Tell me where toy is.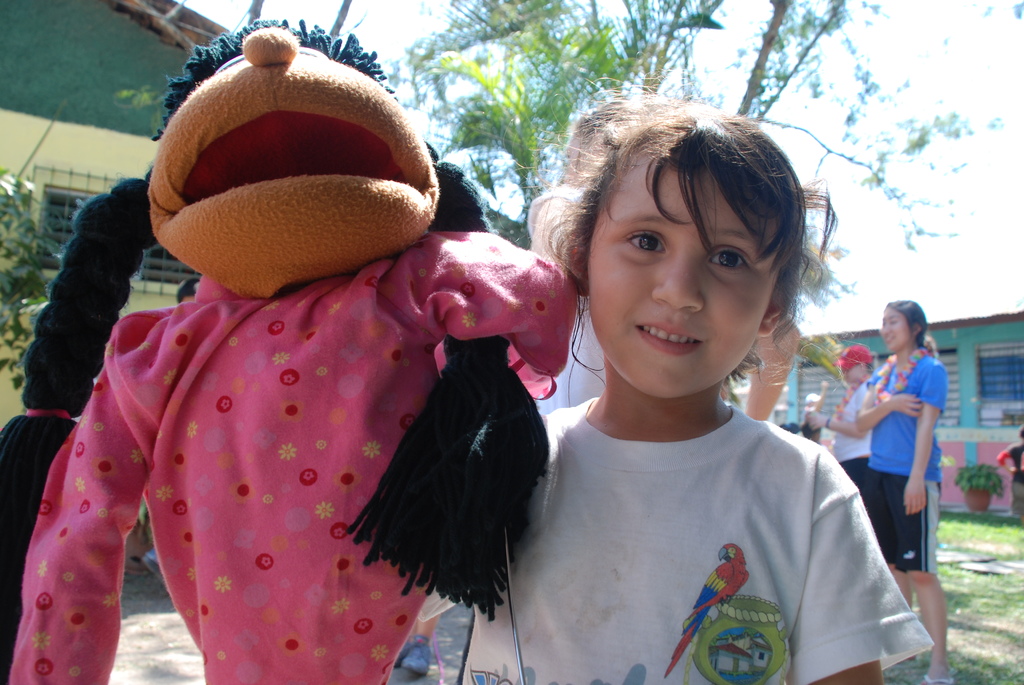
toy is at box(30, 35, 613, 684).
